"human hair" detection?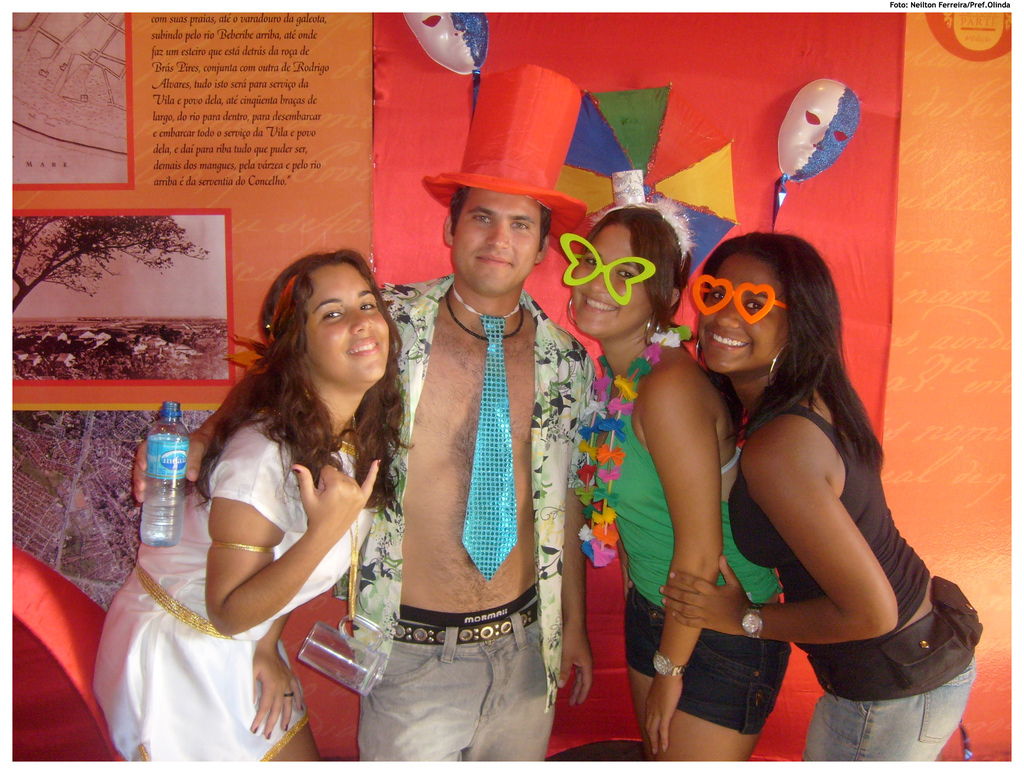
left=441, top=182, right=544, bottom=245
